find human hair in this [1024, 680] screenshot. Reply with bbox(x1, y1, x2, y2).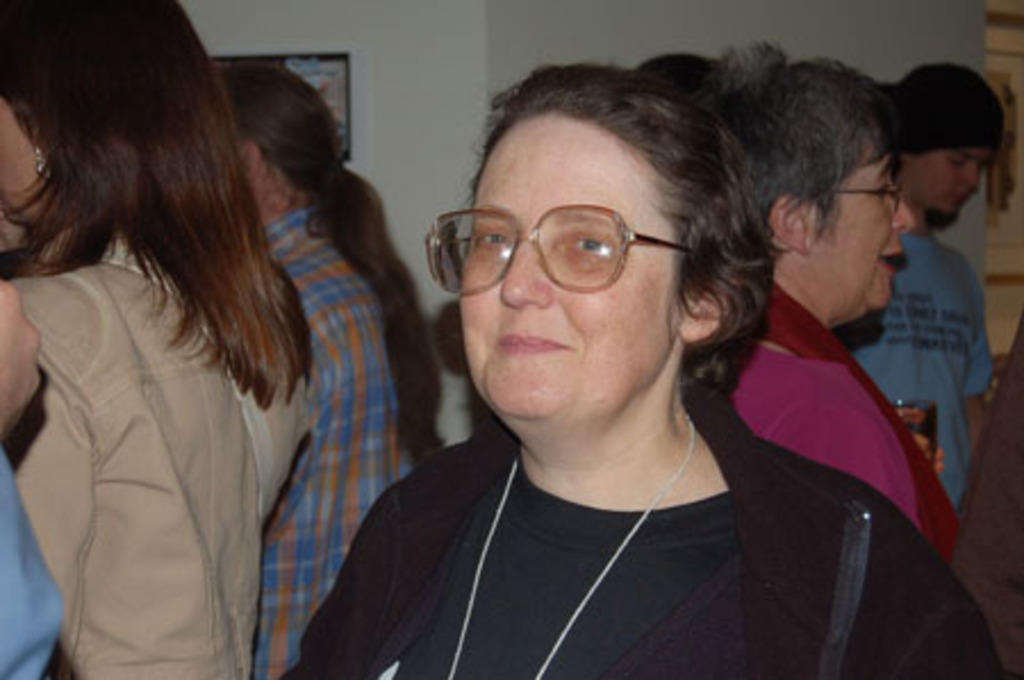
bbox(216, 57, 448, 457).
